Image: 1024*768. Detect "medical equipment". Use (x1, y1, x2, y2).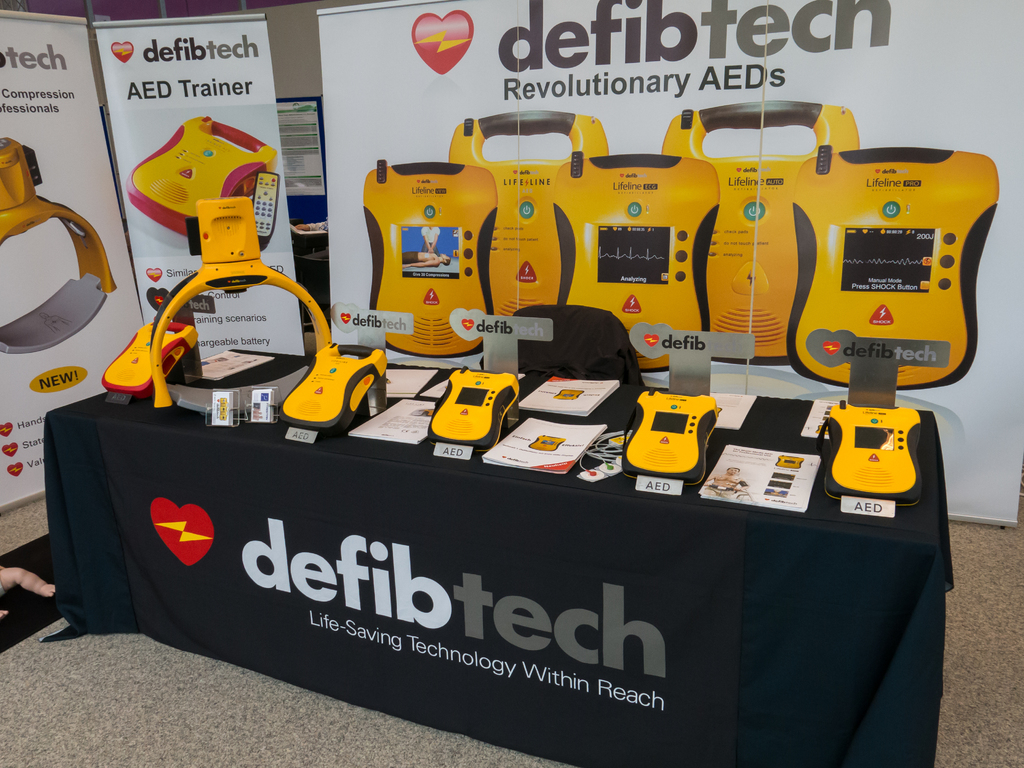
(552, 388, 588, 400).
